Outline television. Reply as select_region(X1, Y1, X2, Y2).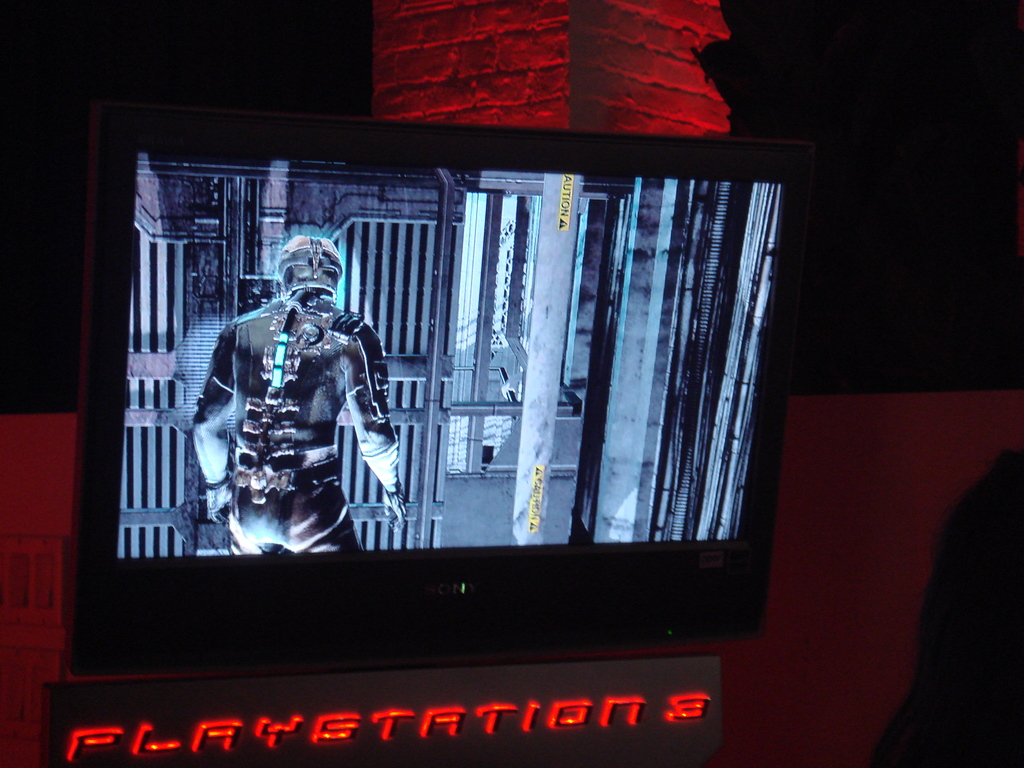
select_region(68, 104, 814, 675).
